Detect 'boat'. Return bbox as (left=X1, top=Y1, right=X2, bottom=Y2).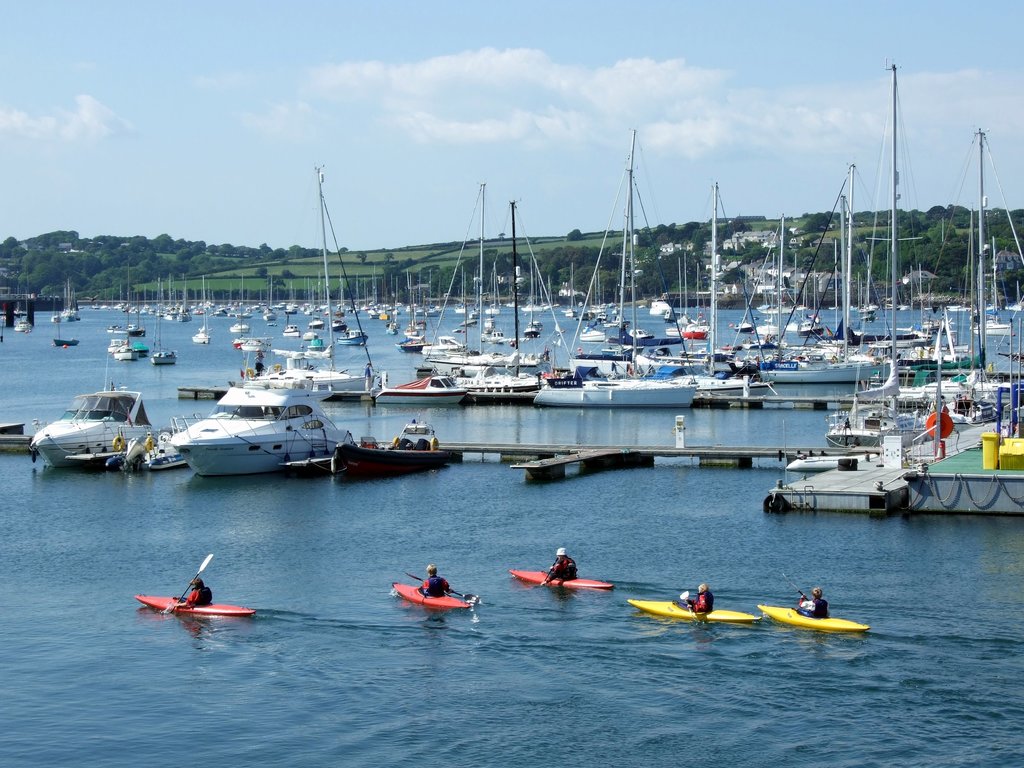
(left=33, top=349, right=168, bottom=463).
